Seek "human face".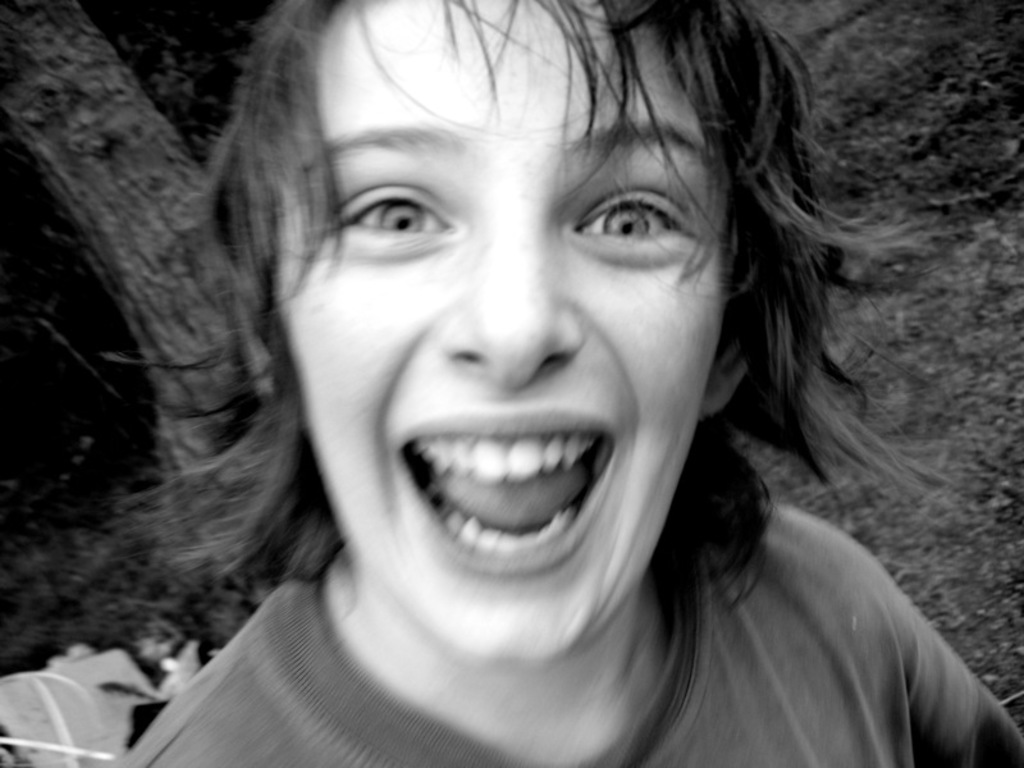
[274,0,727,662].
